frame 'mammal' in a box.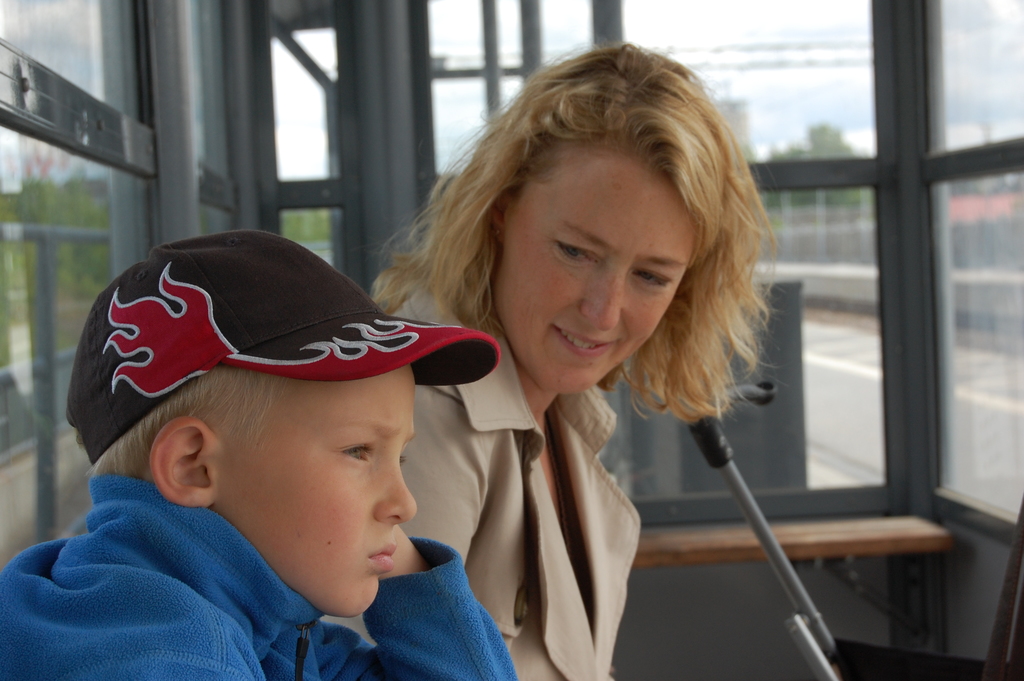
<bbox>357, 26, 782, 680</bbox>.
